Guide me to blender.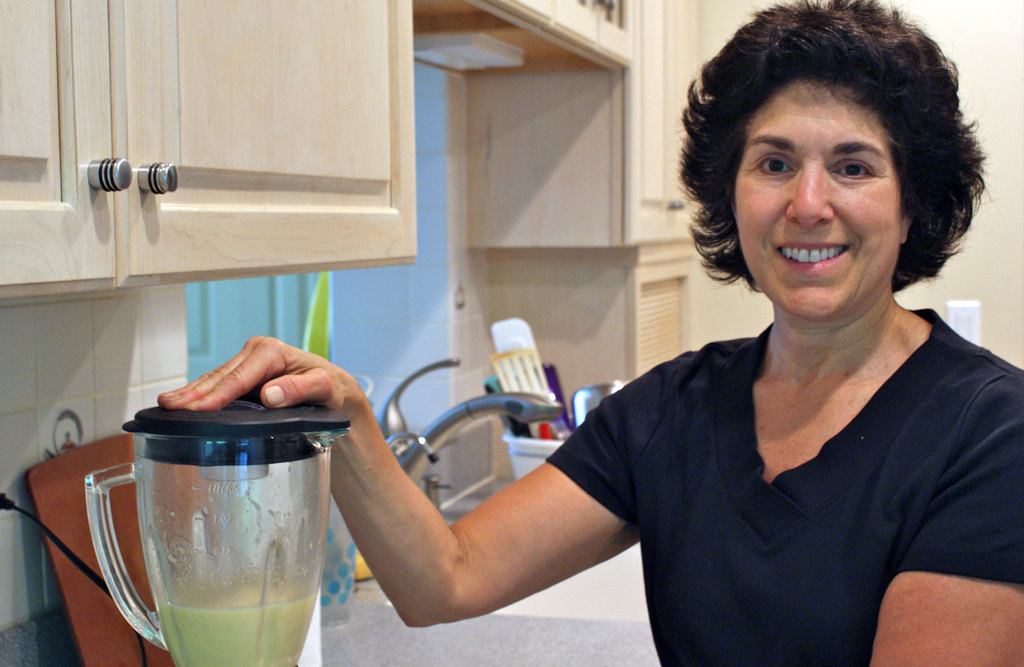
Guidance: (77, 391, 359, 666).
